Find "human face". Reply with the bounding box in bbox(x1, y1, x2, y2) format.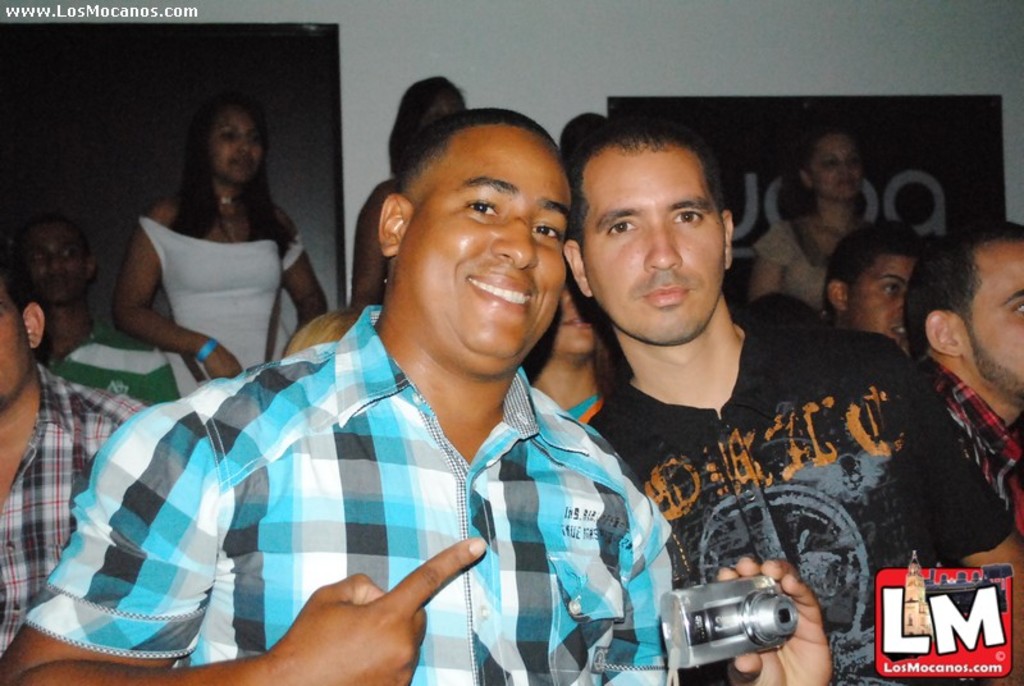
bbox(32, 228, 86, 307).
